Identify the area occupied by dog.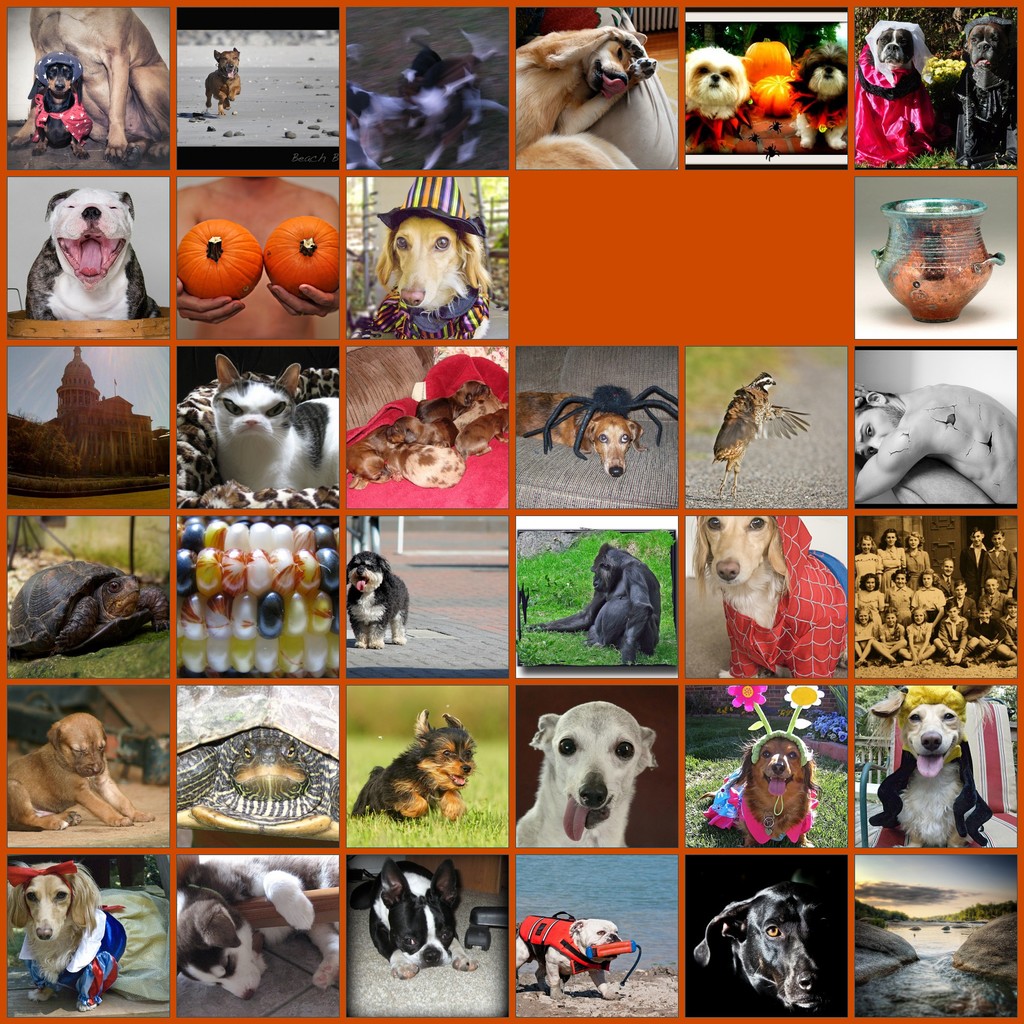
Area: region(207, 50, 243, 116).
